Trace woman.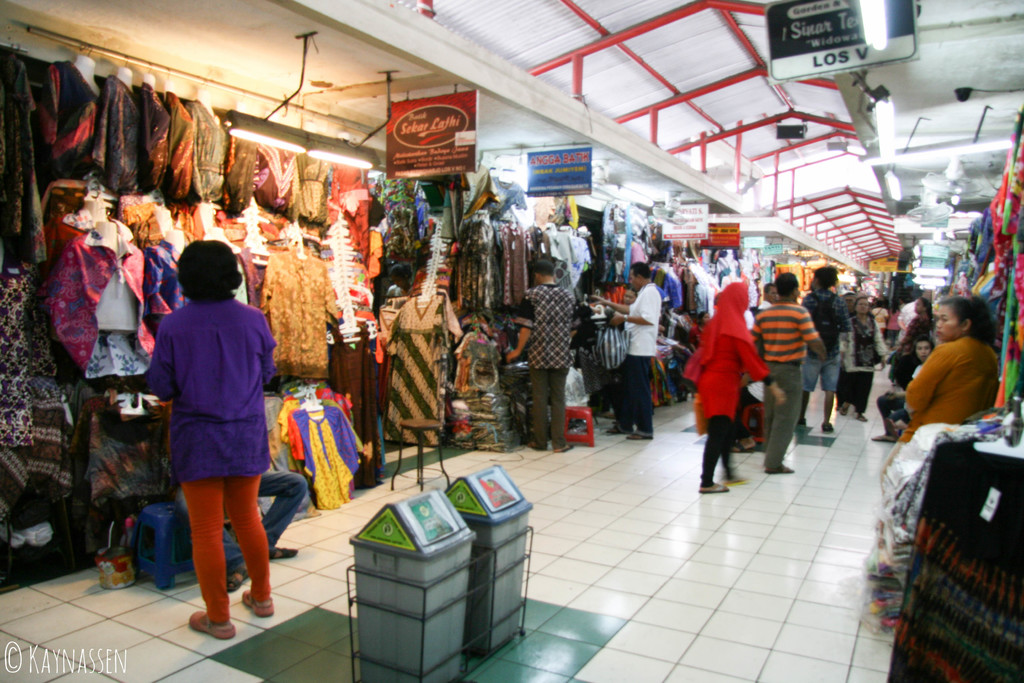
Traced to Rect(910, 338, 932, 377).
